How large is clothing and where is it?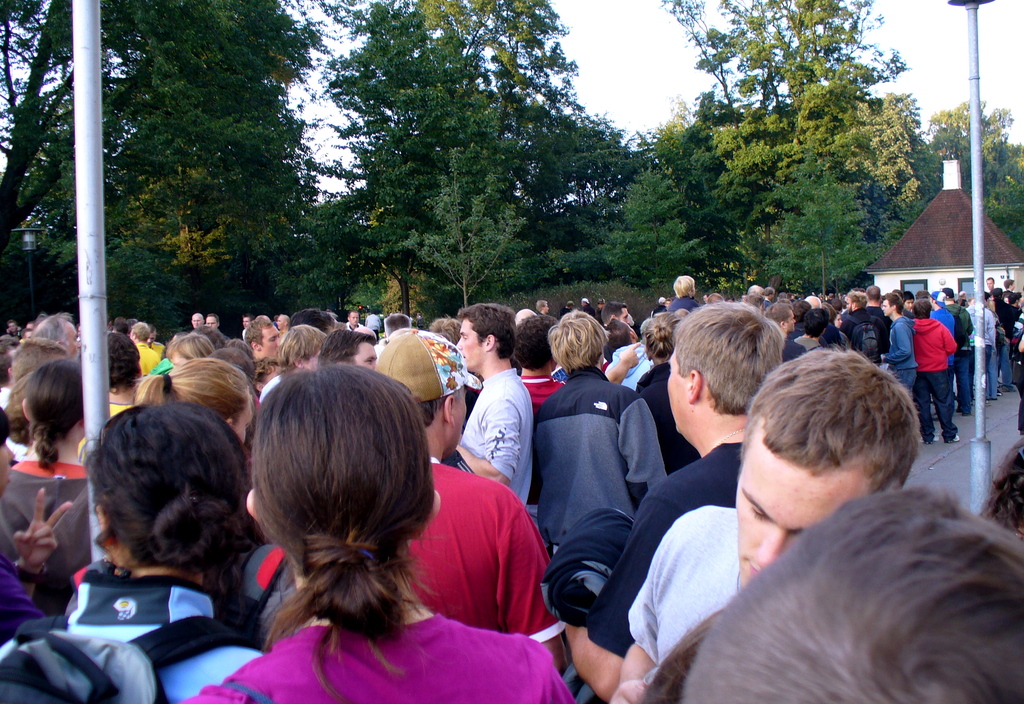
Bounding box: {"left": 140, "top": 340, "right": 166, "bottom": 390}.
